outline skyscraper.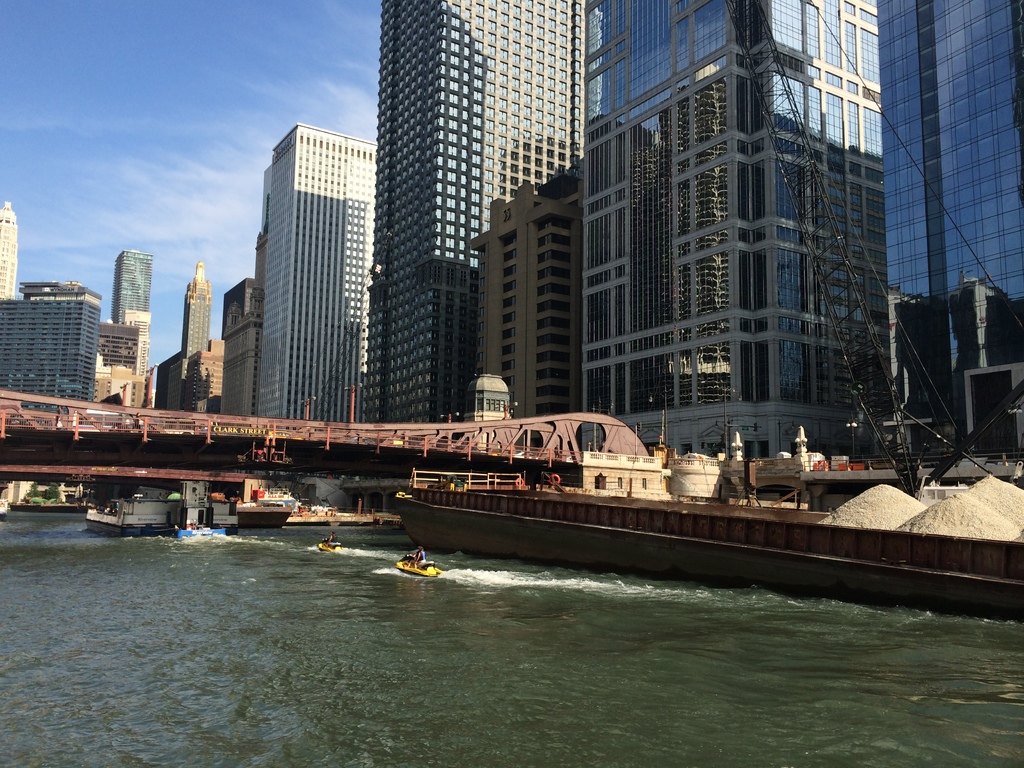
Outline: locate(879, 0, 1023, 485).
